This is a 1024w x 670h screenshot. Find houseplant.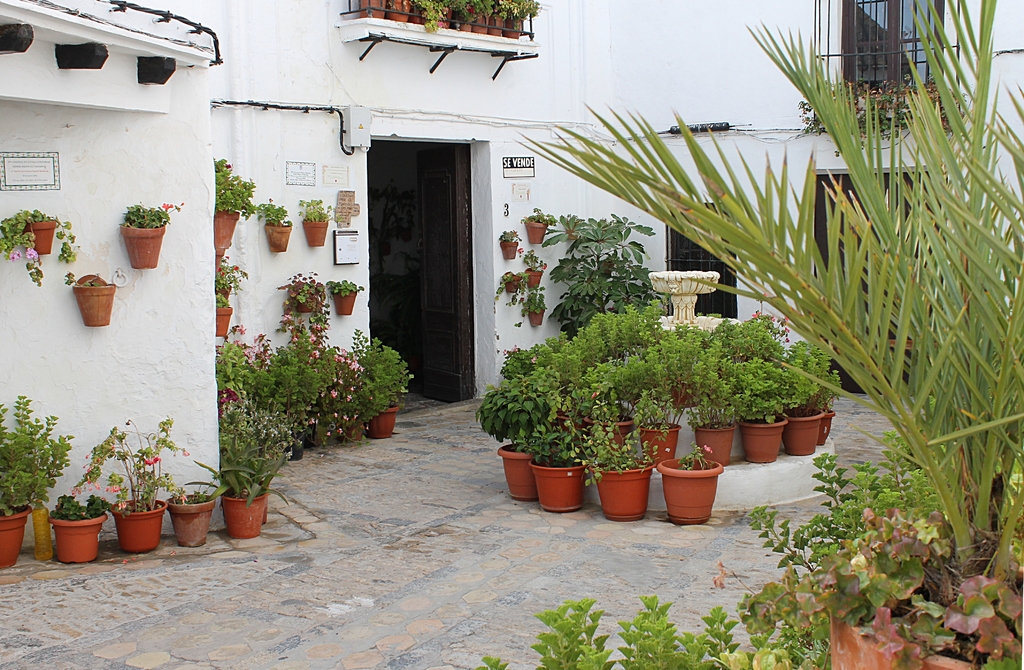
Bounding box: [left=492, top=271, right=525, bottom=309].
